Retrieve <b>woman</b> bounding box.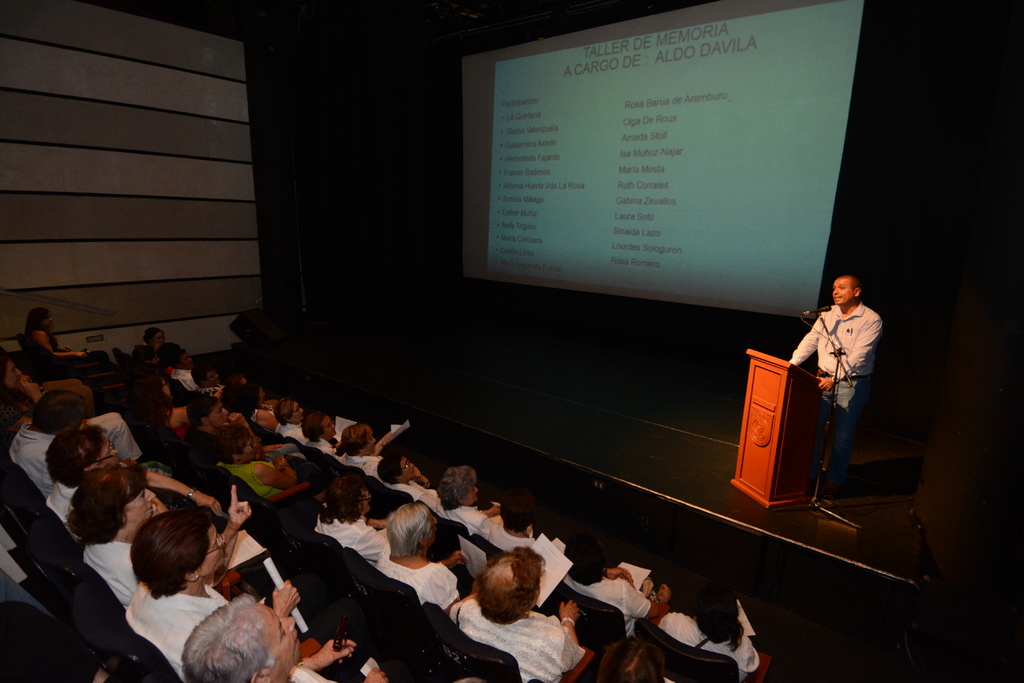
Bounding box: (273,395,307,447).
